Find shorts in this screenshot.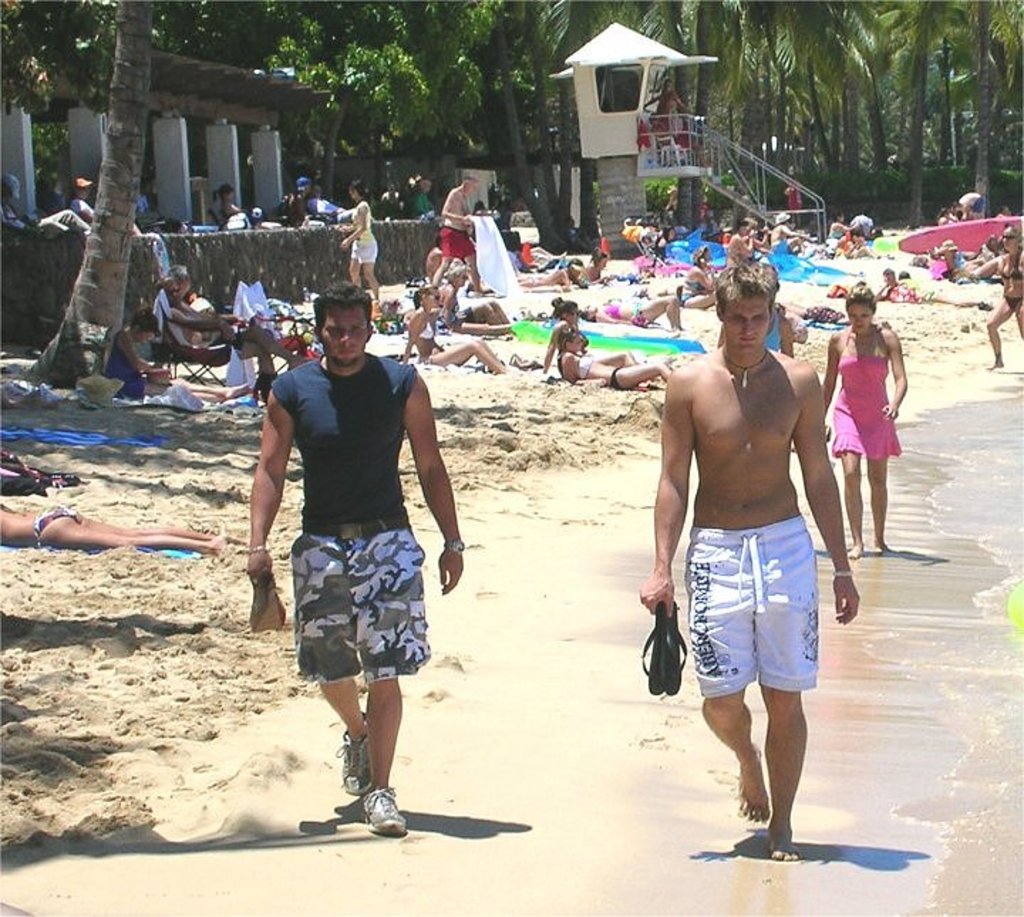
The bounding box for shorts is (441,226,475,260).
